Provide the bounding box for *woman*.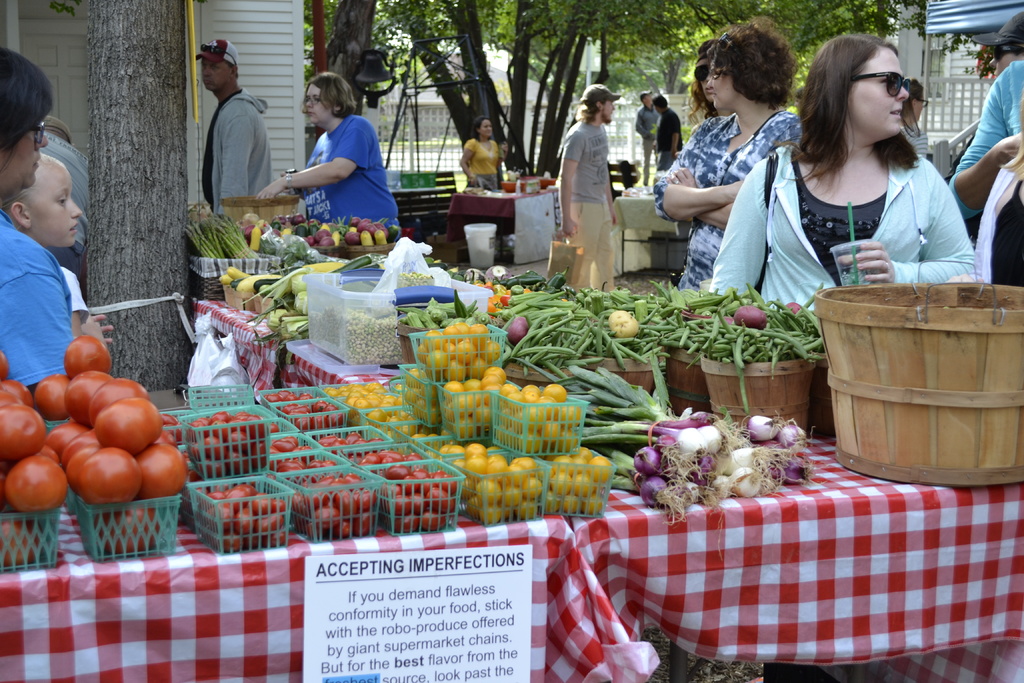
box=[706, 36, 993, 308].
